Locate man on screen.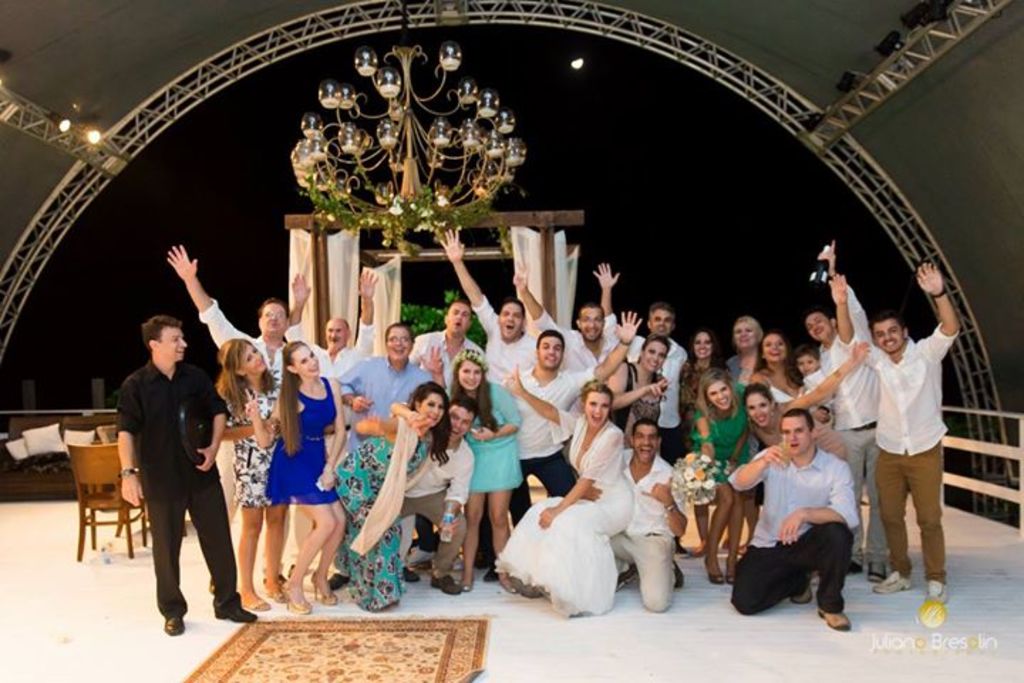
On screen at [513, 263, 613, 411].
